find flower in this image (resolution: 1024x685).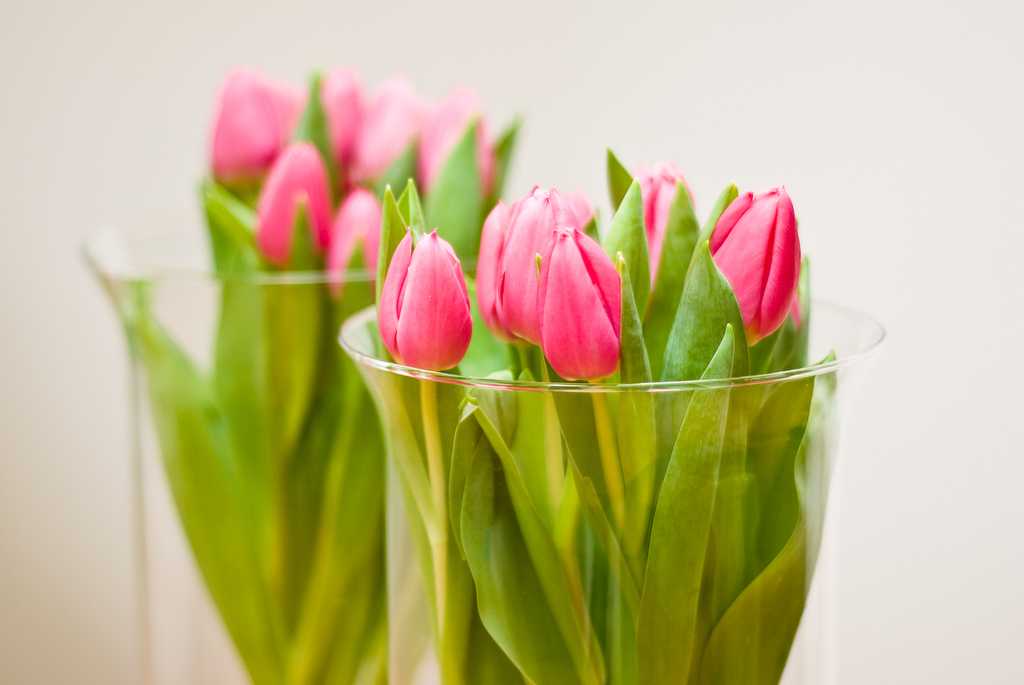
l=631, t=163, r=695, b=293.
